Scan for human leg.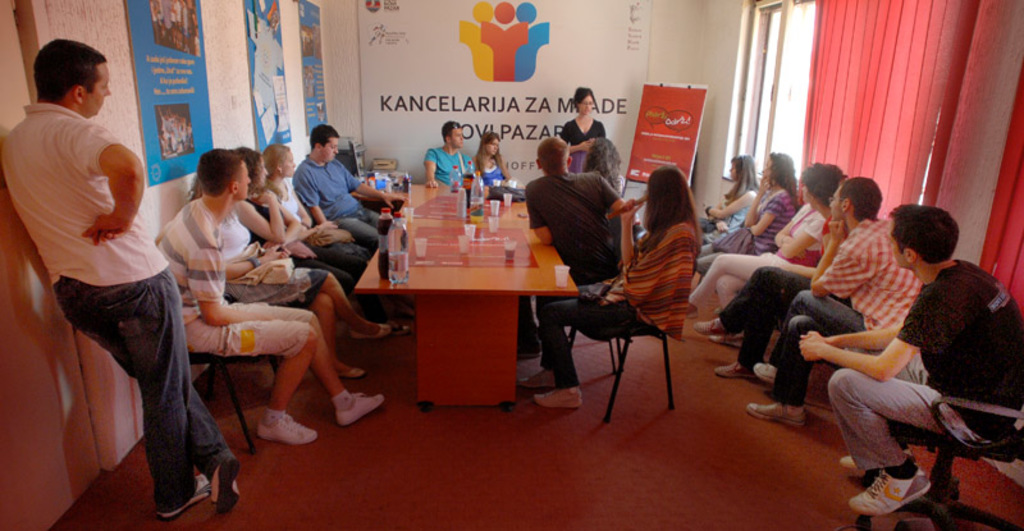
Scan result: 104:297:212:522.
